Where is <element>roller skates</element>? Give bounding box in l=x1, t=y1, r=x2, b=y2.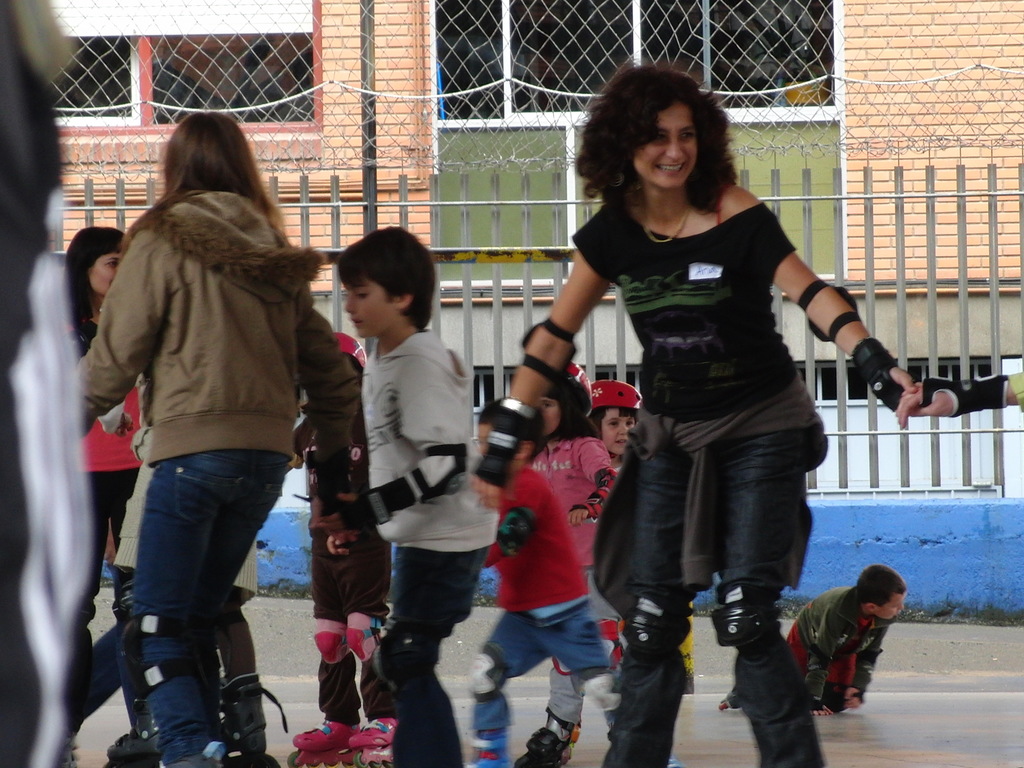
l=284, t=716, r=361, b=767.
